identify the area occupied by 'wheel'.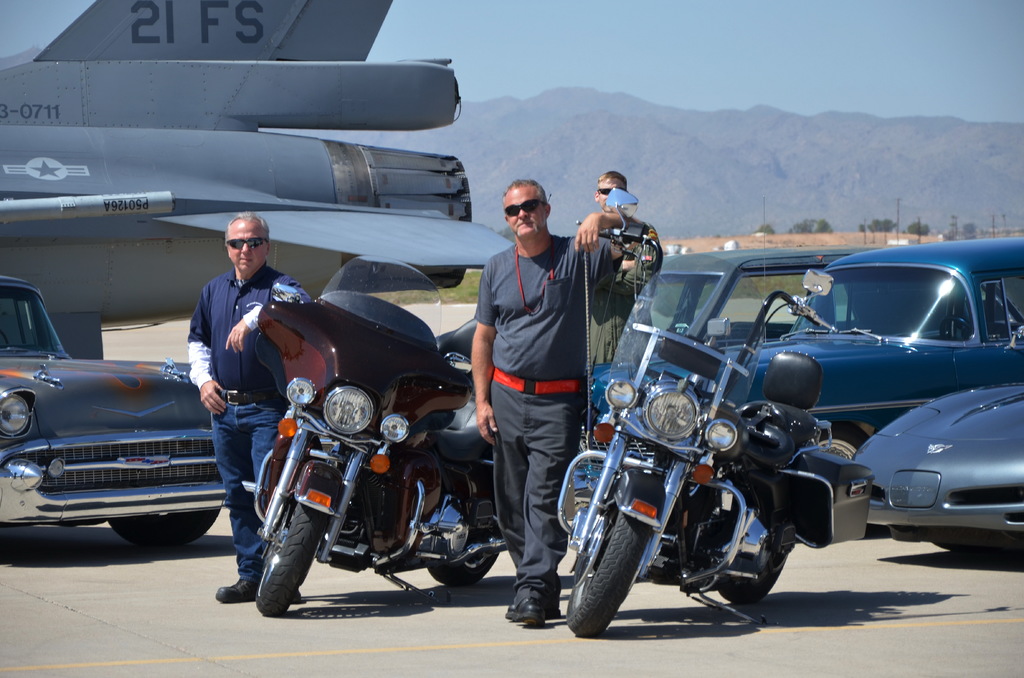
Area: region(254, 503, 325, 617).
